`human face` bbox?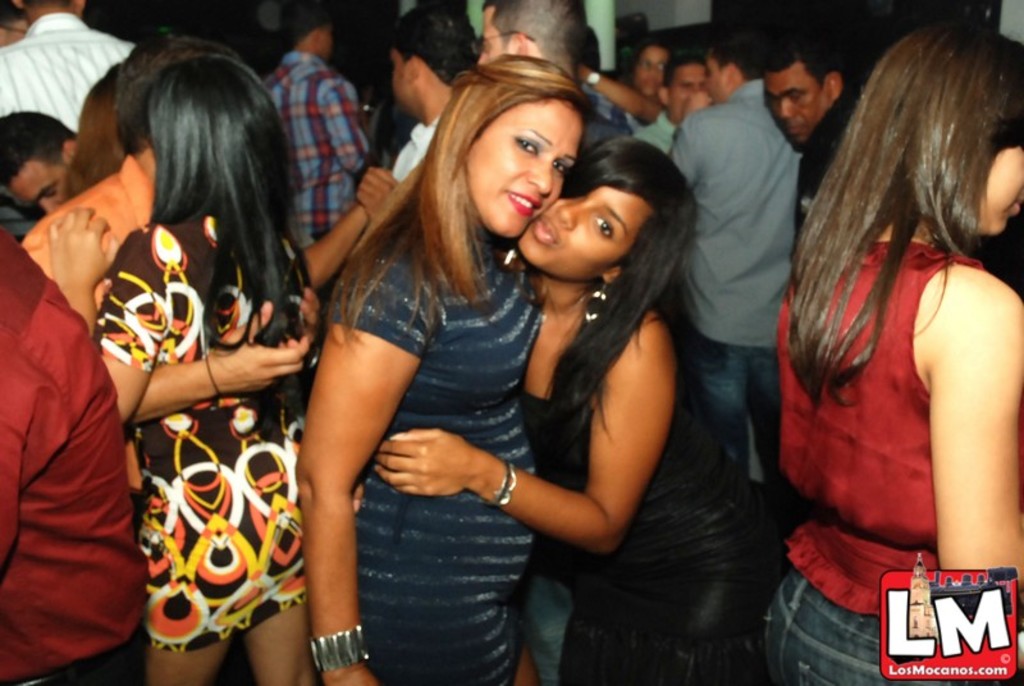
(left=703, top=58, right=727, bottom=95)
